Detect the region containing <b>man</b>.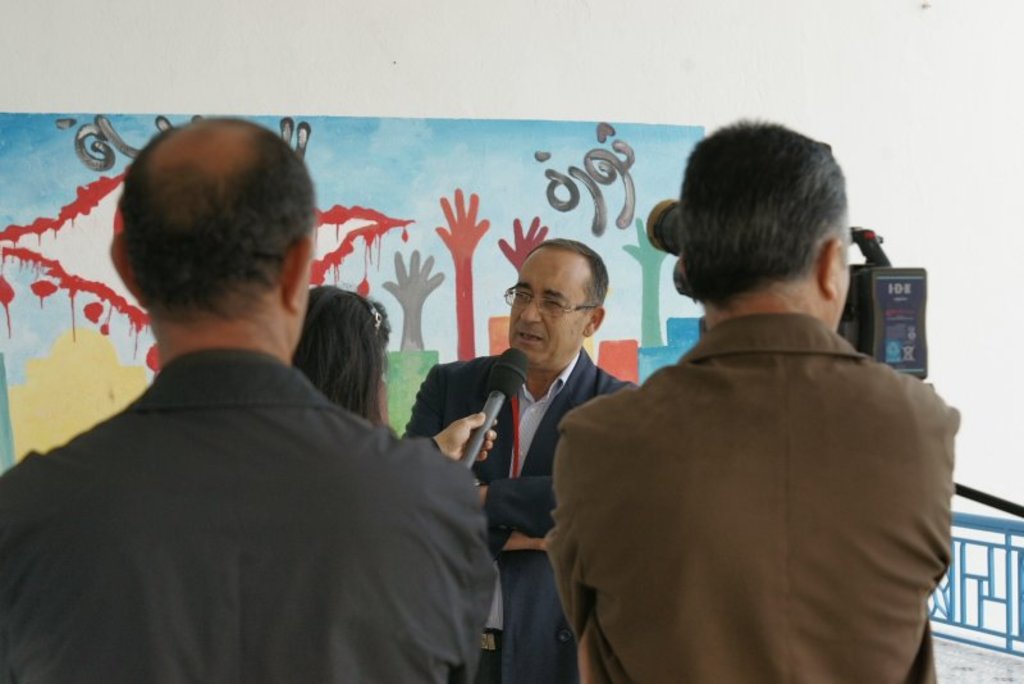
bbox=[396, 233, 639, 683].
